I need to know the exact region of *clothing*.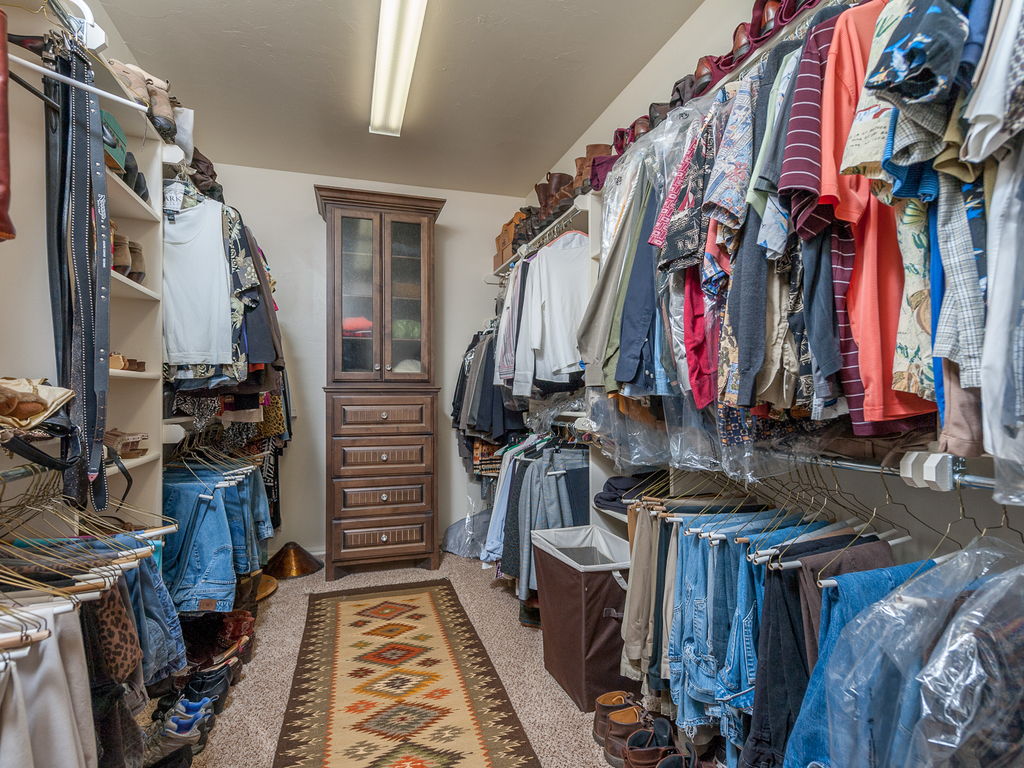
Region: [163, 199, 234, 365].
